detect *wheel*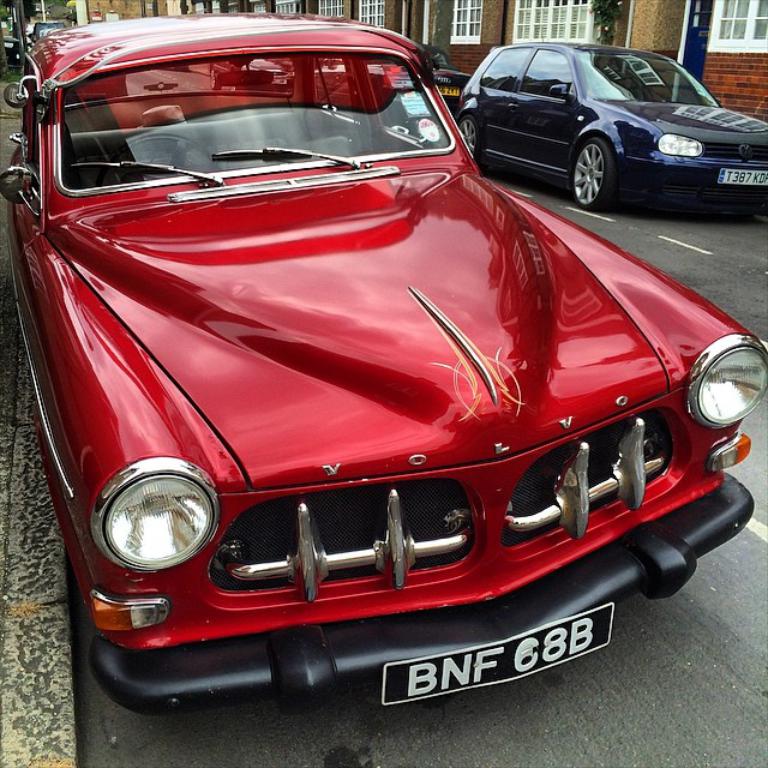
x1=100, y1=132, x2=220, y2=186
